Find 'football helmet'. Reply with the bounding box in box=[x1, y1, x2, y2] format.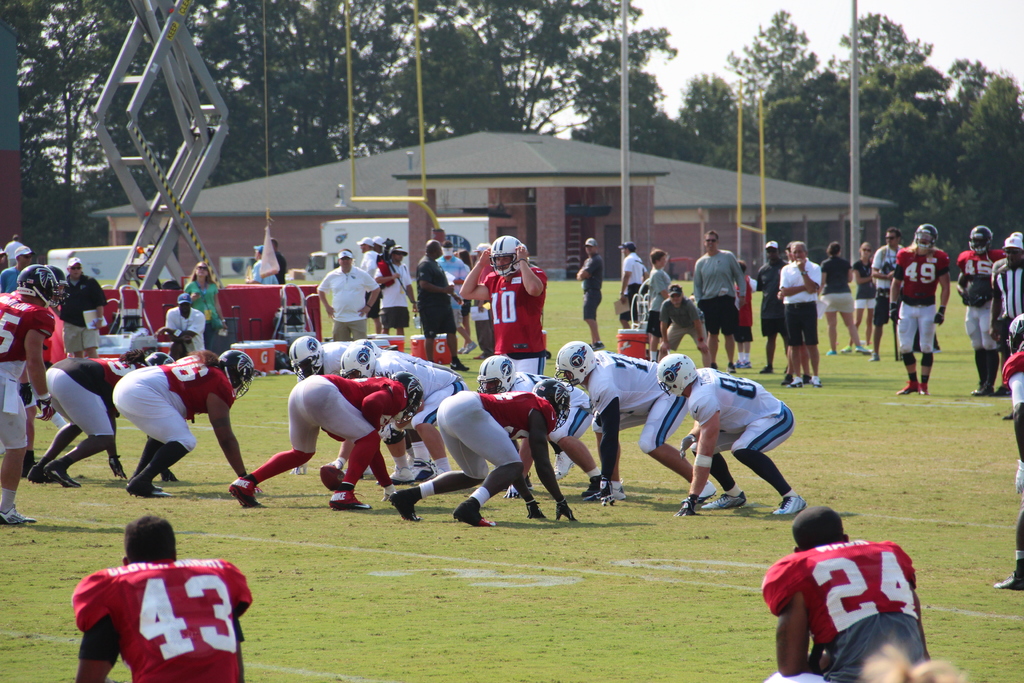
box=[143, 348, 170, 366].
